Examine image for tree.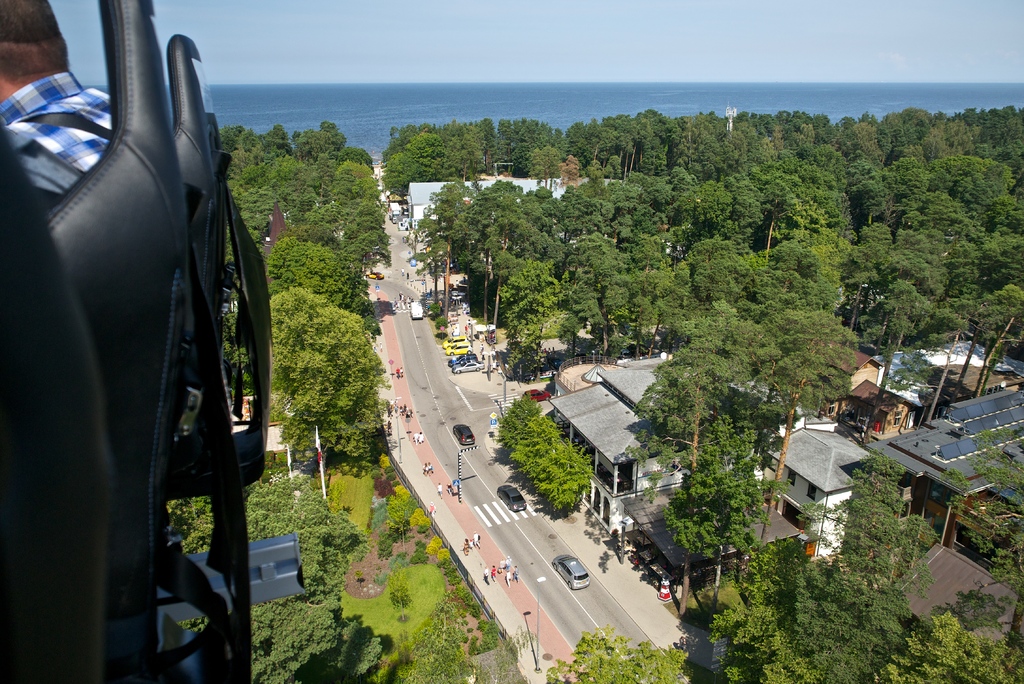
Examination result: locate(157, 493, 215, 635).
